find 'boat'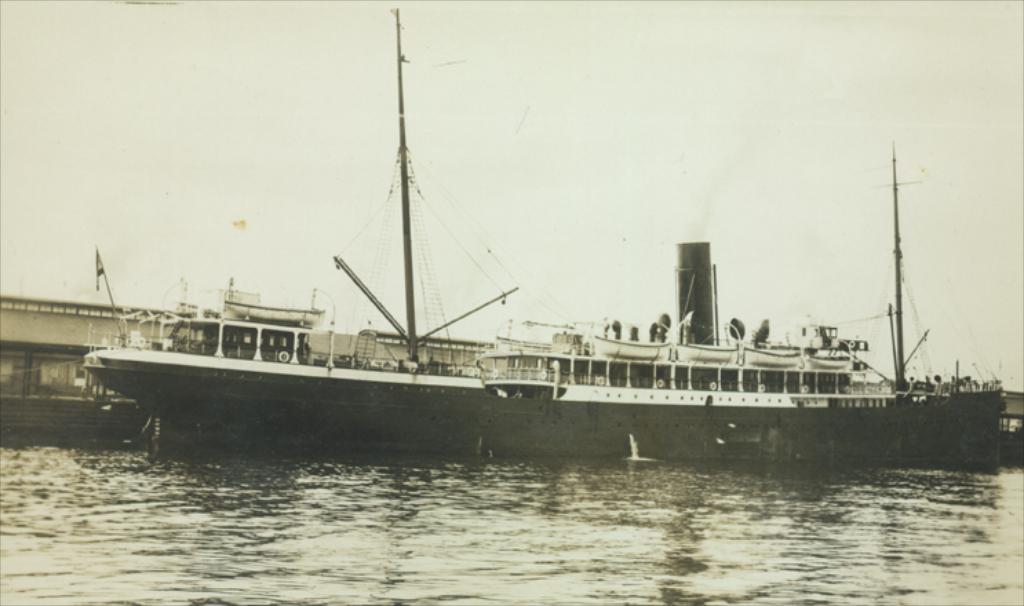
box=[76, 7, 1013, 461]
